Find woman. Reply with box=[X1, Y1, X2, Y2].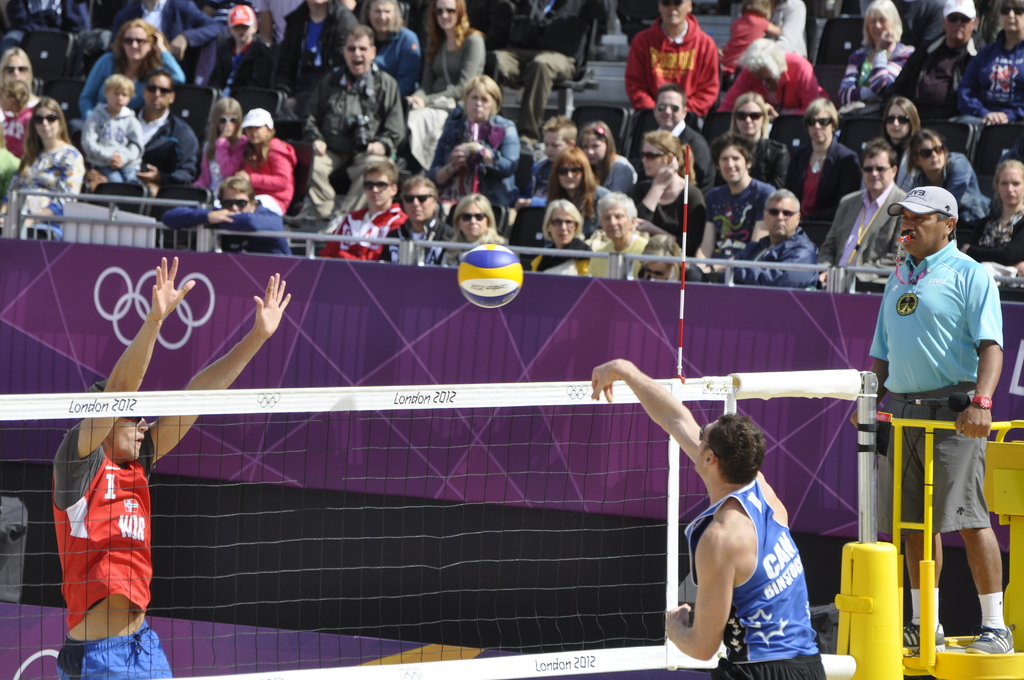
box=[908, 129, 993, 239].
